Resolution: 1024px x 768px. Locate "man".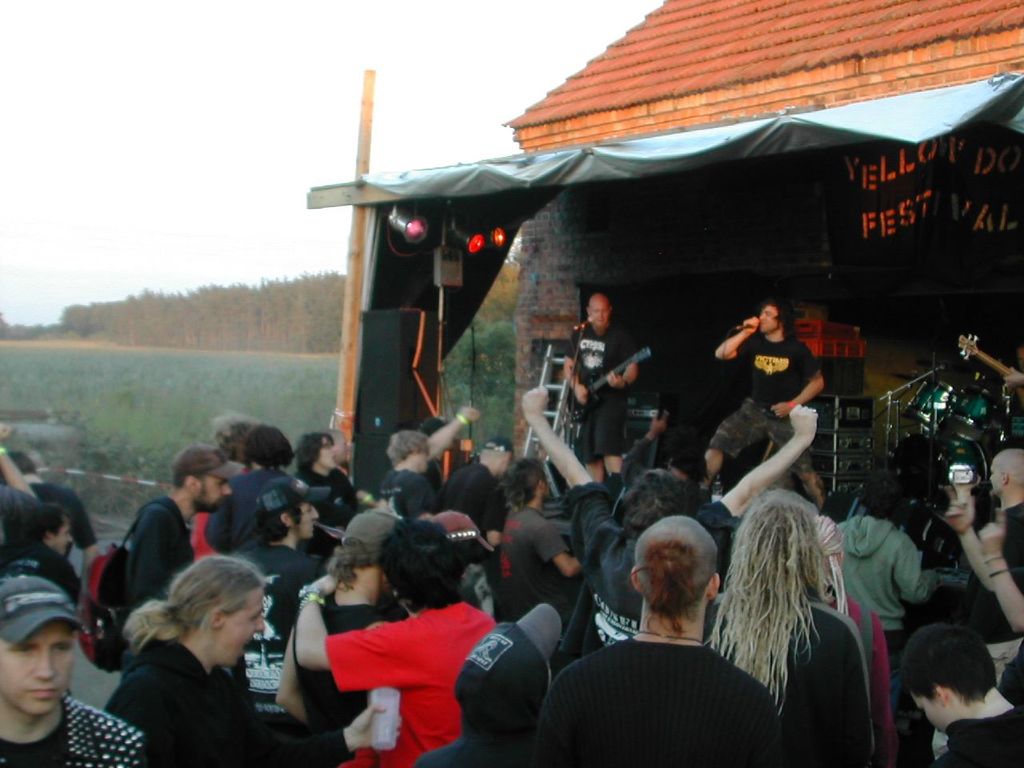
<region>103, 558, 405, 767</region>.
